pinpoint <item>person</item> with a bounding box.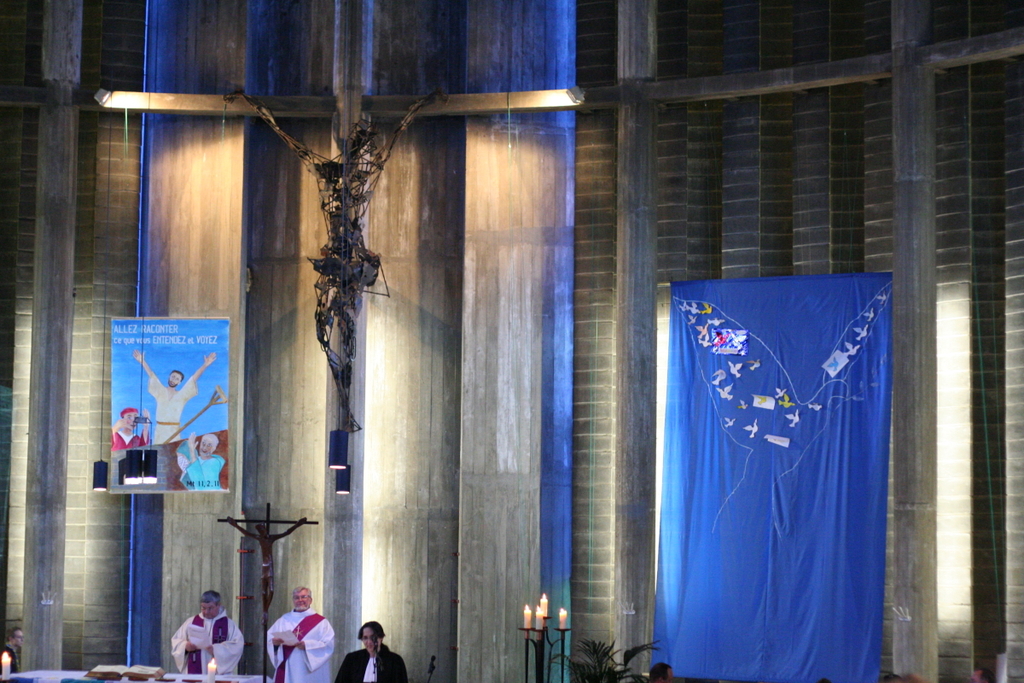
bbox=(111, 407, 152, 448).
